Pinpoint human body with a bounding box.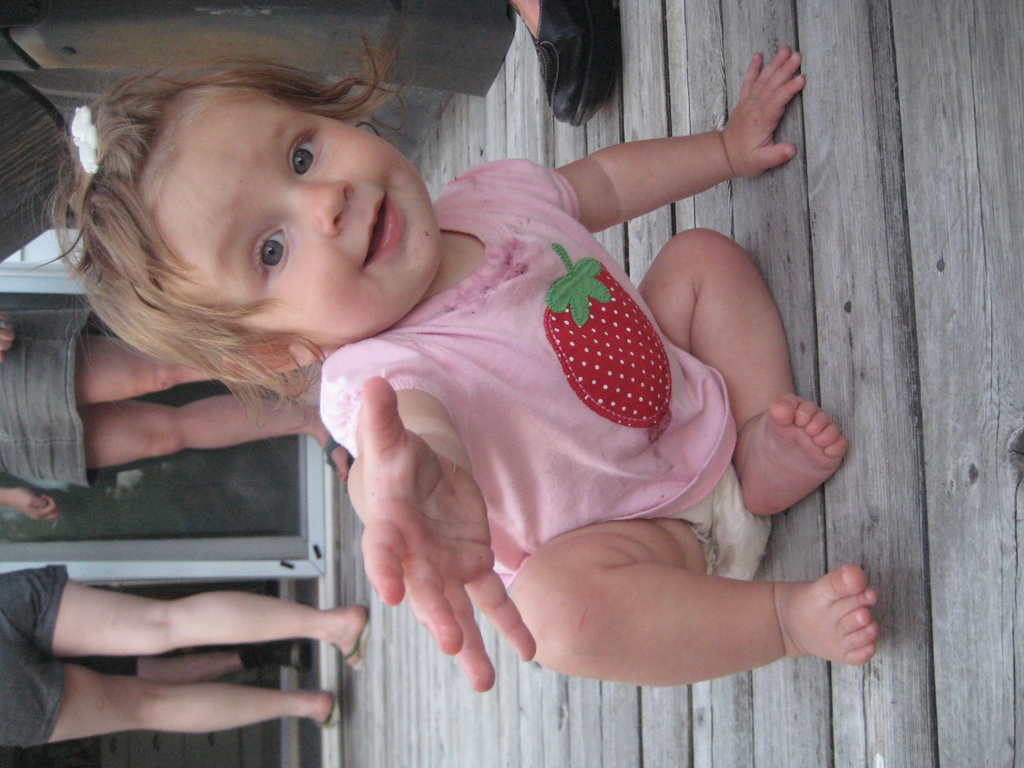
select_region(31, 53, 806, 727).
